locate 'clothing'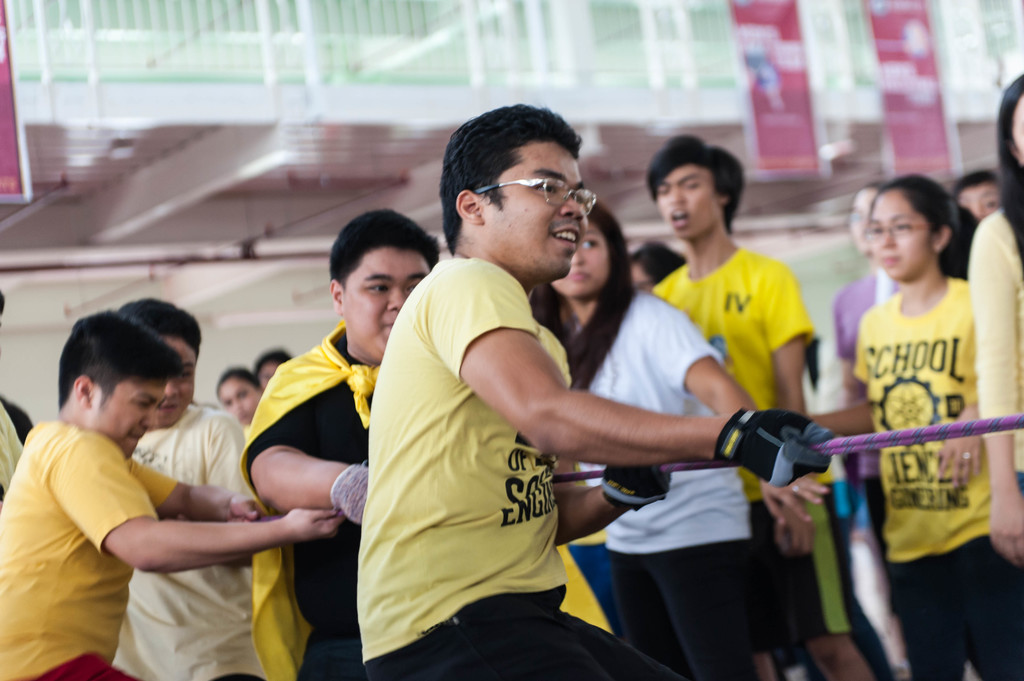
select_region(831, 272, 899, 593)
